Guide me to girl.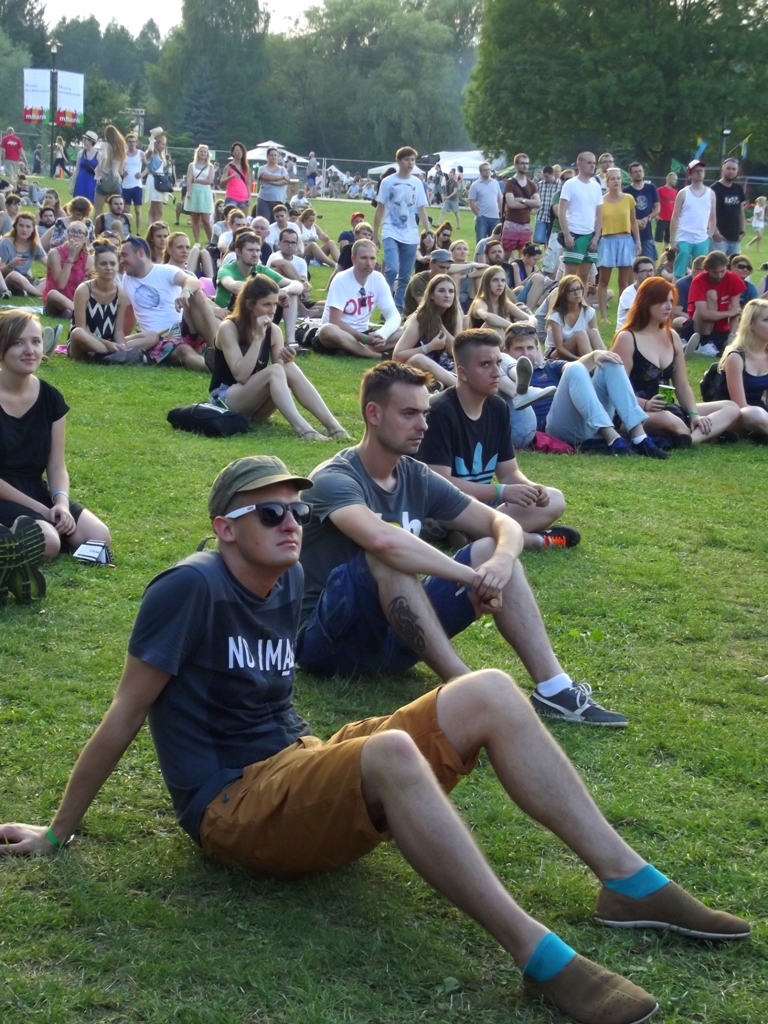
Guidance: 745:196:767:257.
